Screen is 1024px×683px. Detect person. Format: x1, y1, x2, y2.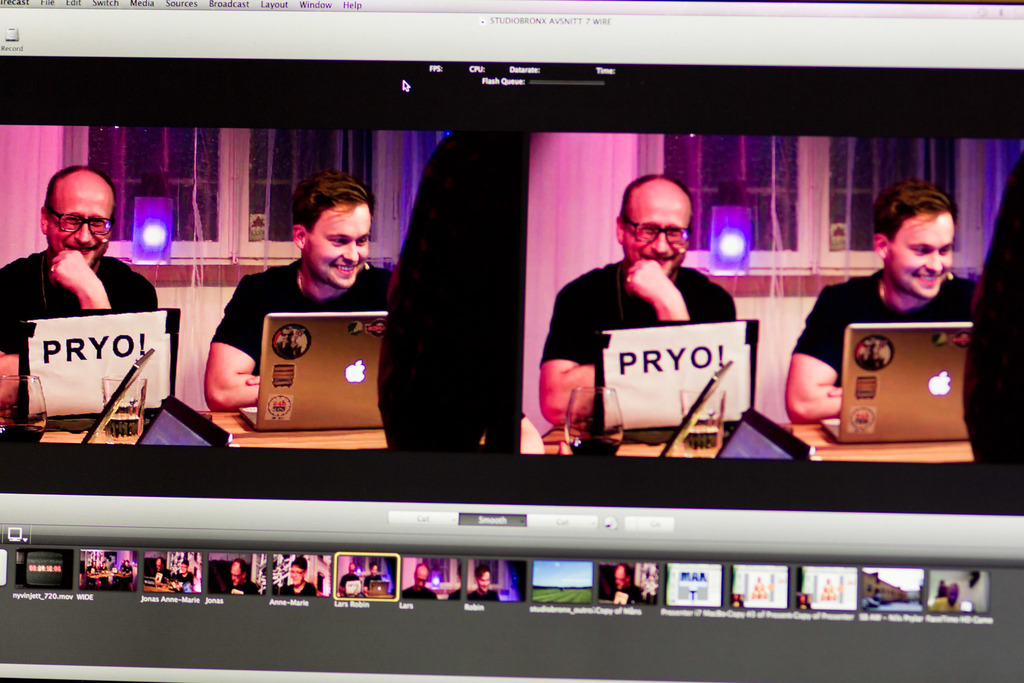
400, 566, 434, 597.
